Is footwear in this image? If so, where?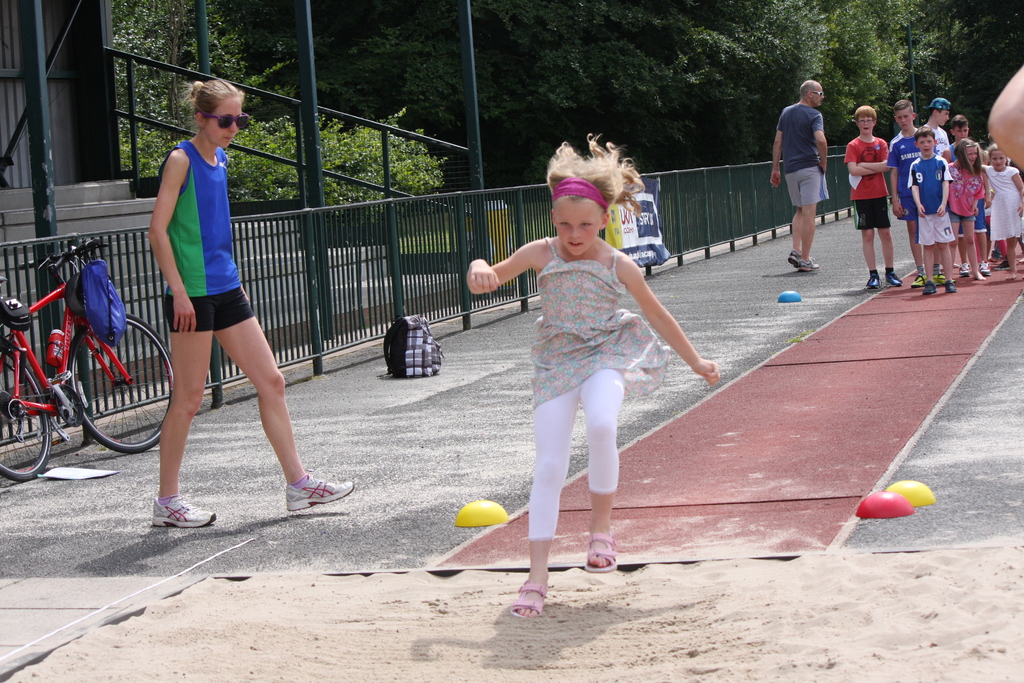
Yes, at 931,273,942,281.
